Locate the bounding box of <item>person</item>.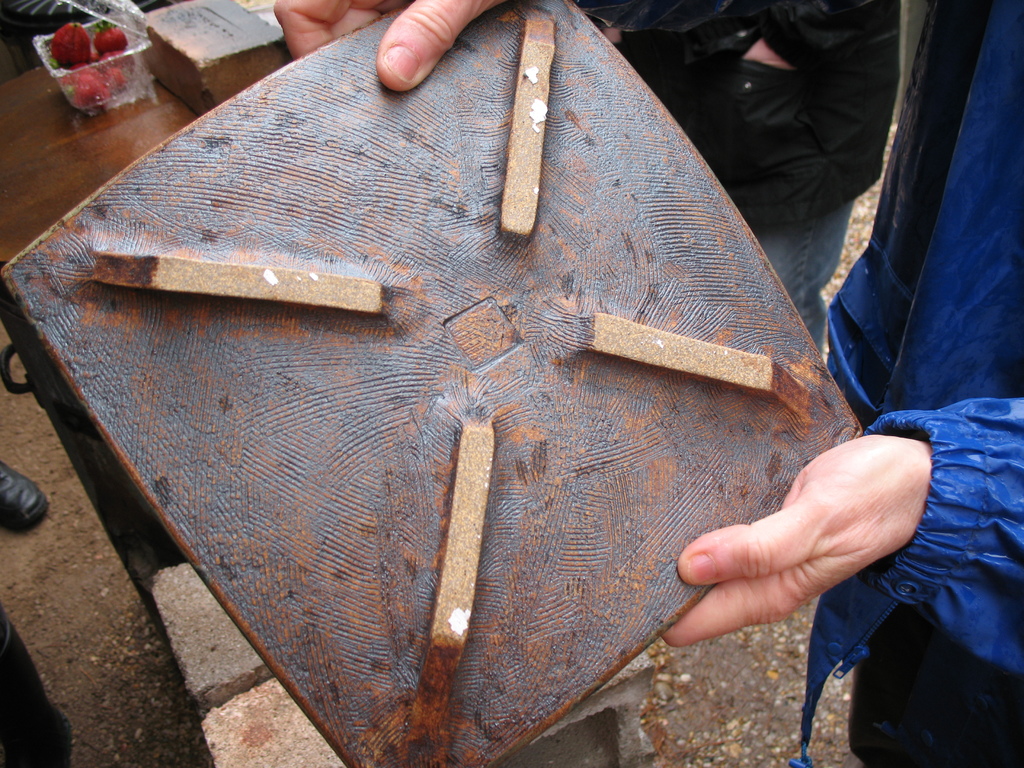
Bounding box: 273/0/1023/763.
